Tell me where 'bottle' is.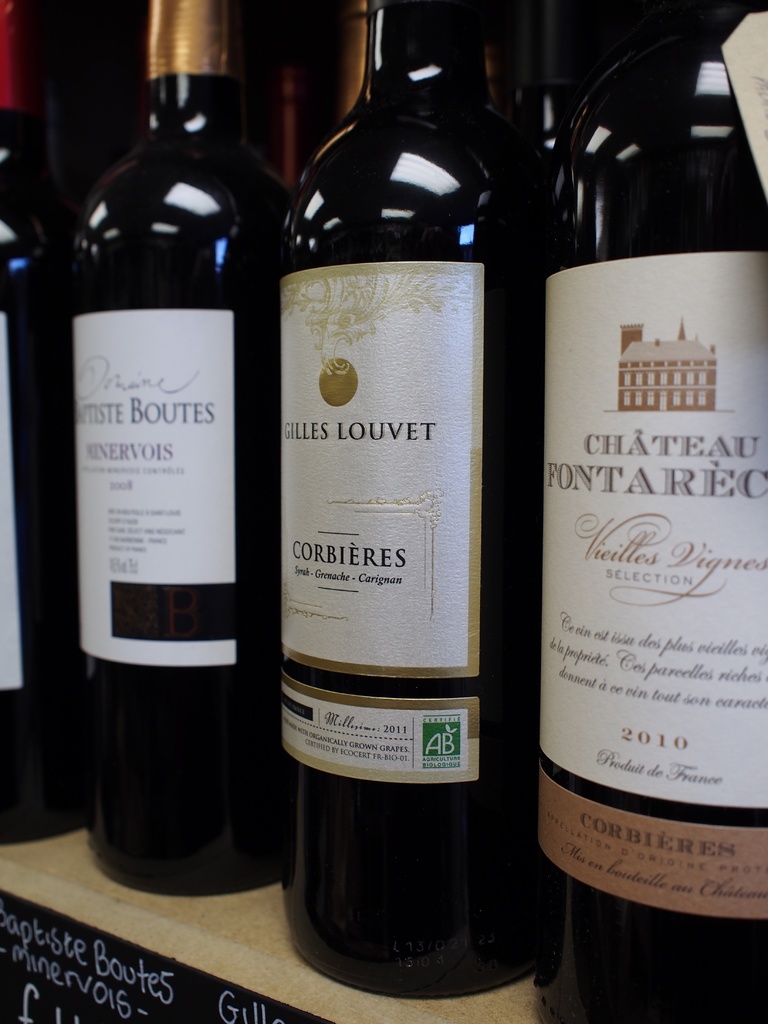
'bottle' is at <bbox>519, 0, 767, 1023</bbox>.
